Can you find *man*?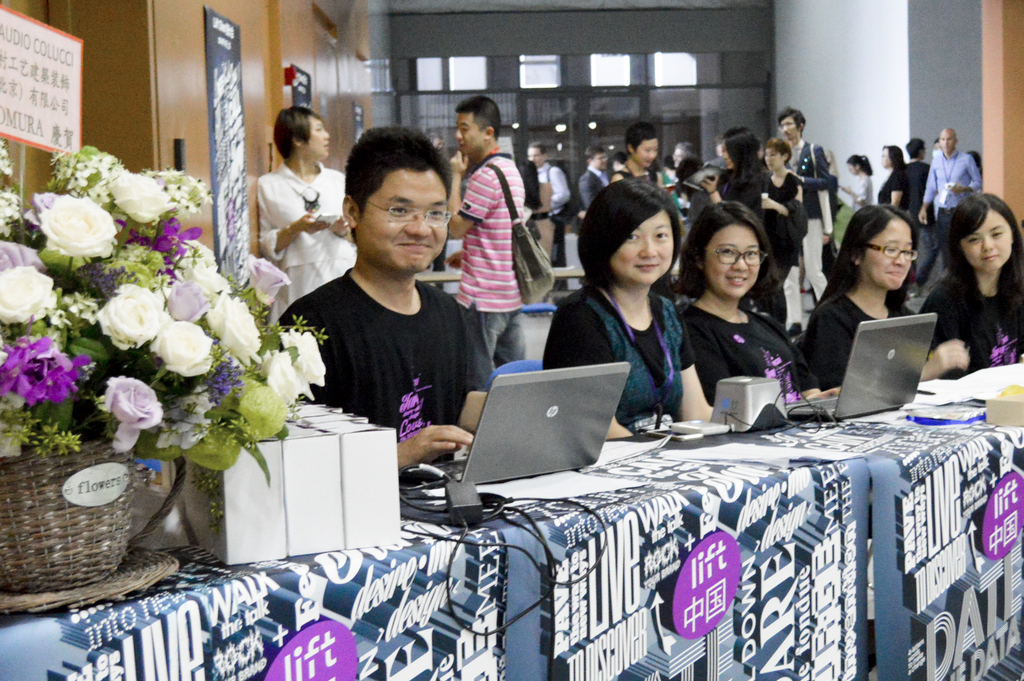
Yes, bounding box: {"left": 776, "top": 108, "right": 844, "bottom": 328}.
